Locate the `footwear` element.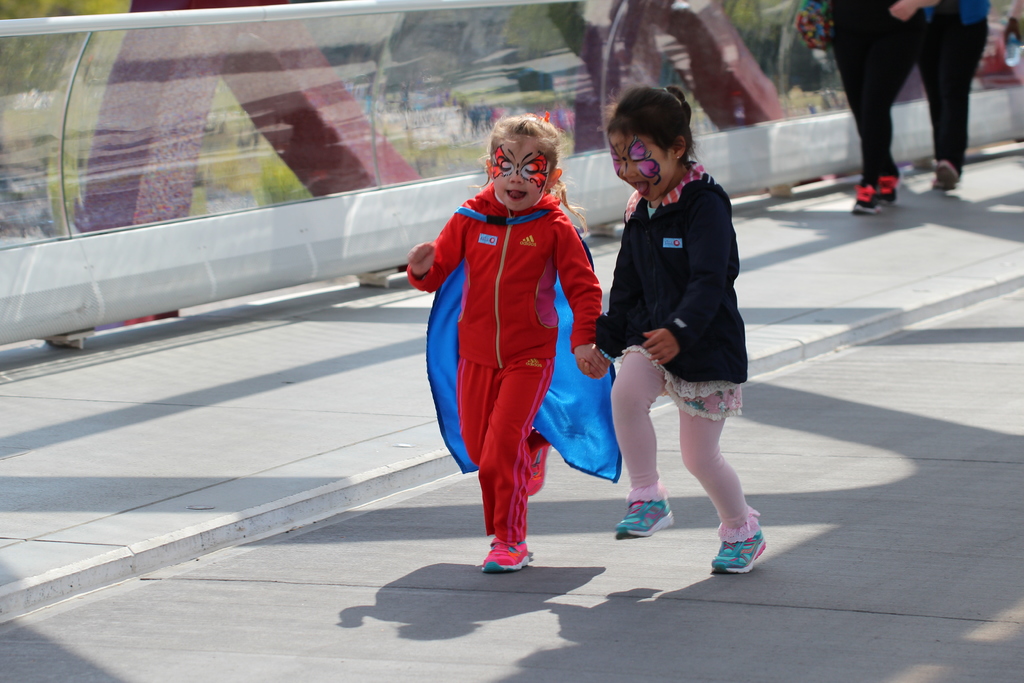
Element bbox: (934, 160, 959, 185).
